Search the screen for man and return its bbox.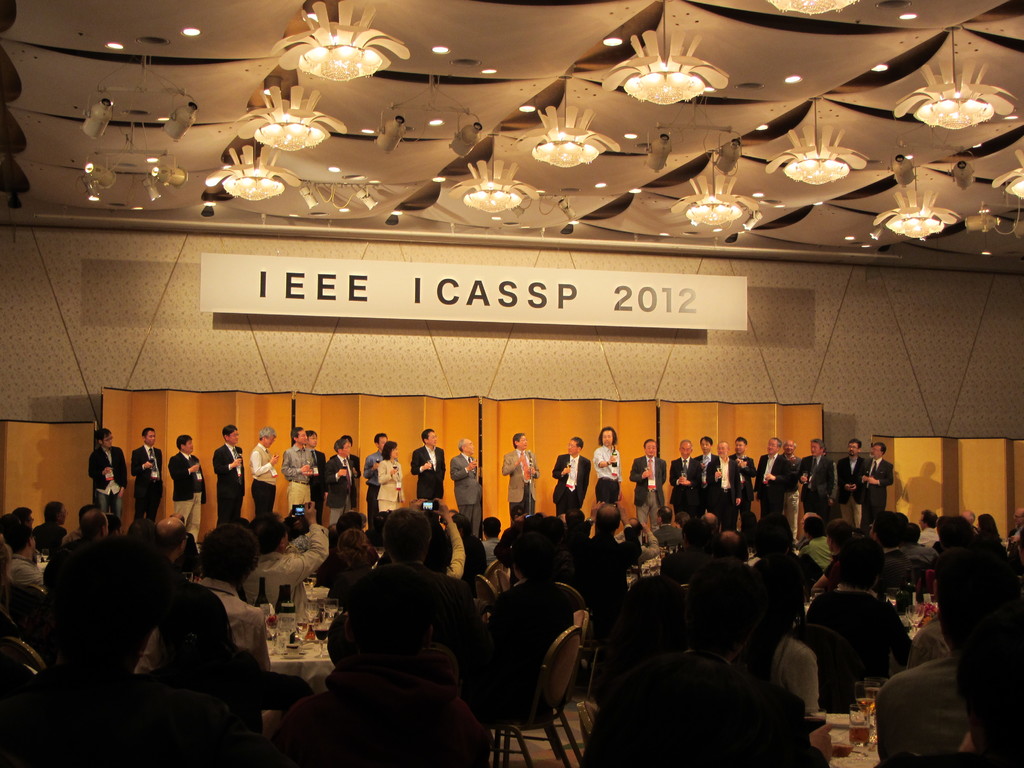
Found: (x1=406, y1=420, x2=446, y2=505).
